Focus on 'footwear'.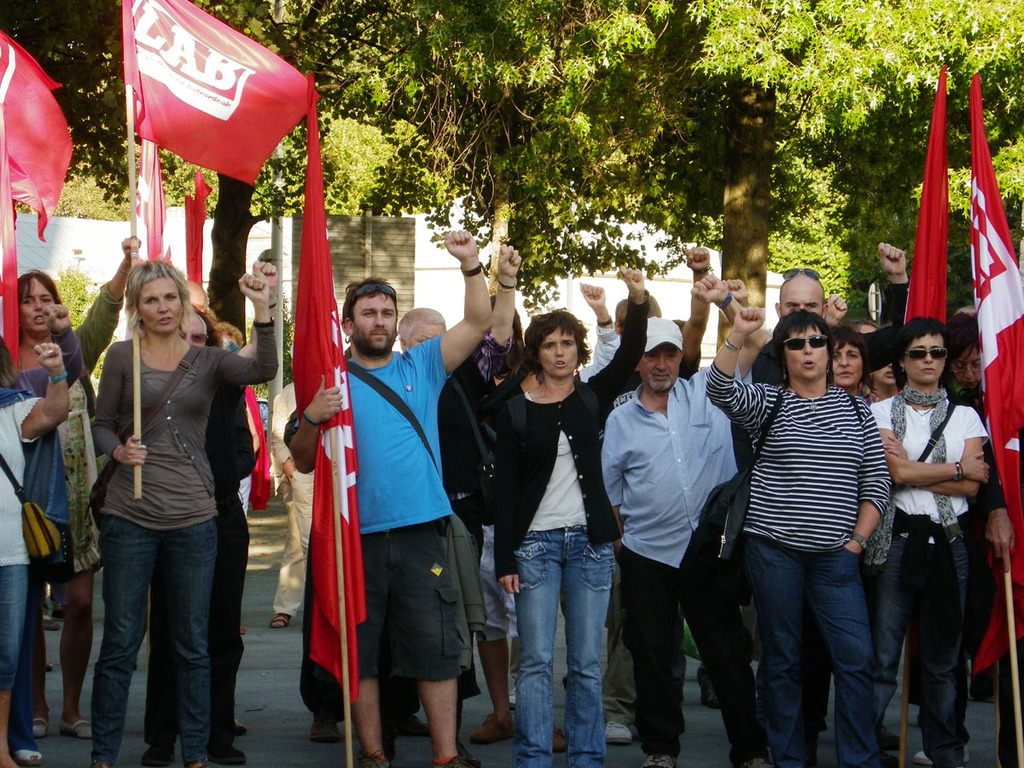
Focused at l=41, t=614, r=59, b=631.
